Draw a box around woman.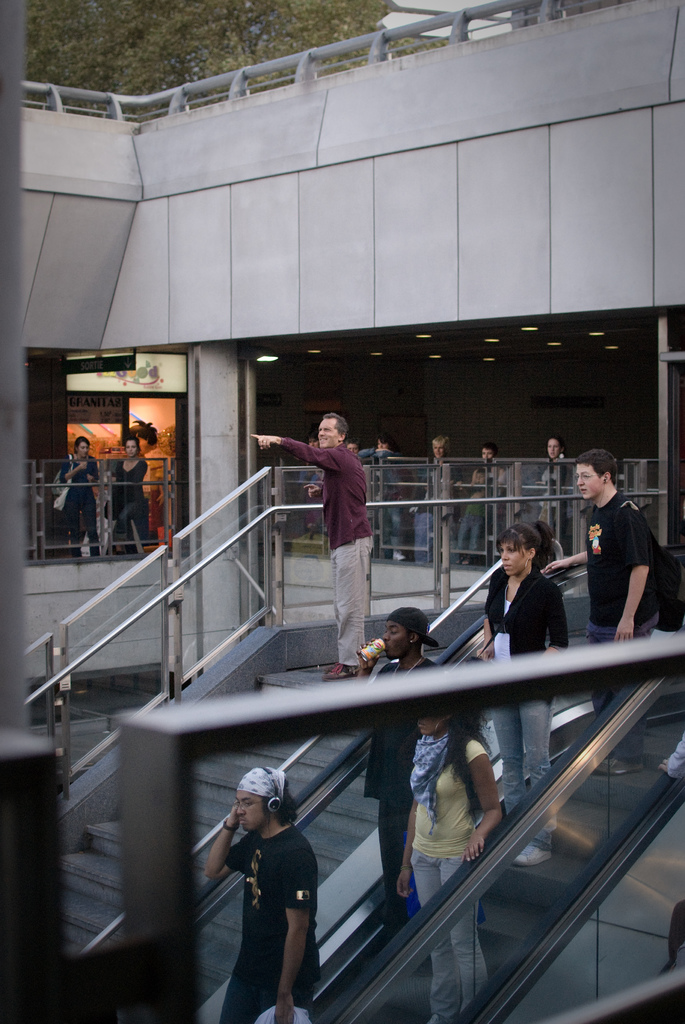
[x1=59, y1=438, x2=97, y2=561].
